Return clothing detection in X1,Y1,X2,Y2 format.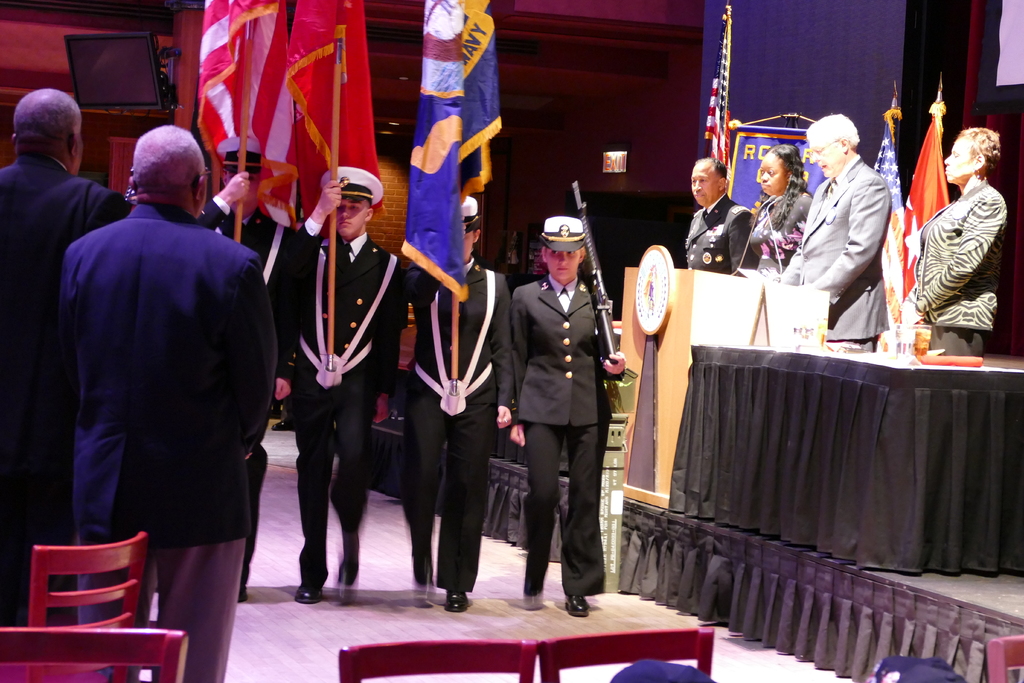
0,154,124,624.
